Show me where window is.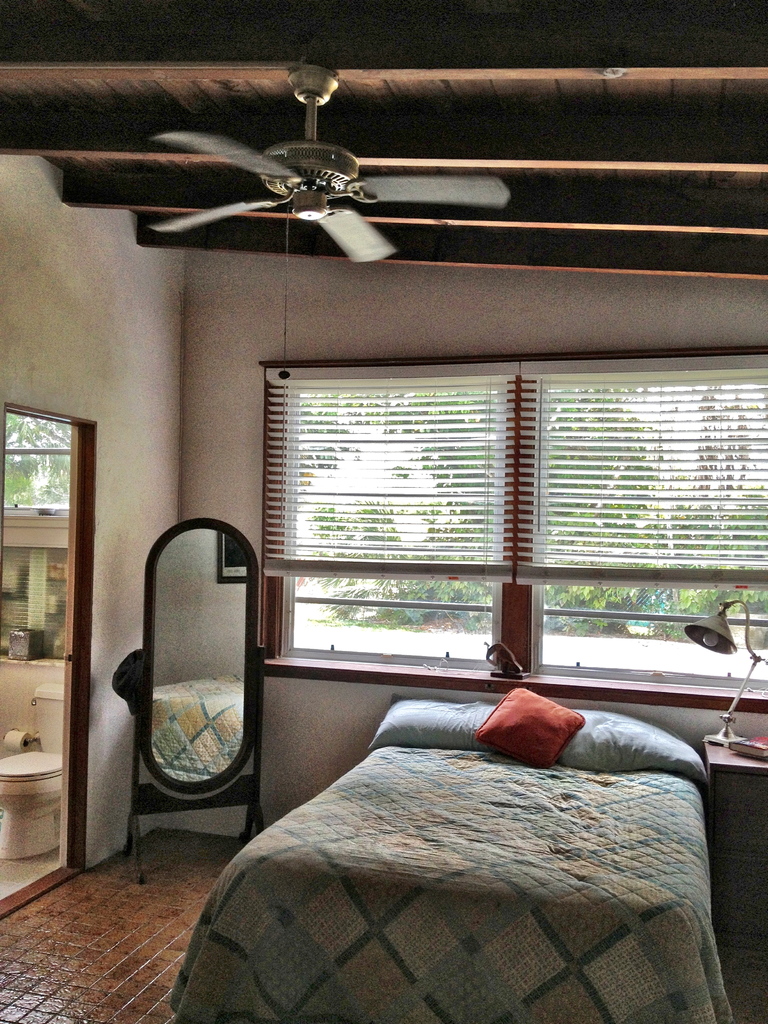
window is at BBox(221, 321, 737, 679).
